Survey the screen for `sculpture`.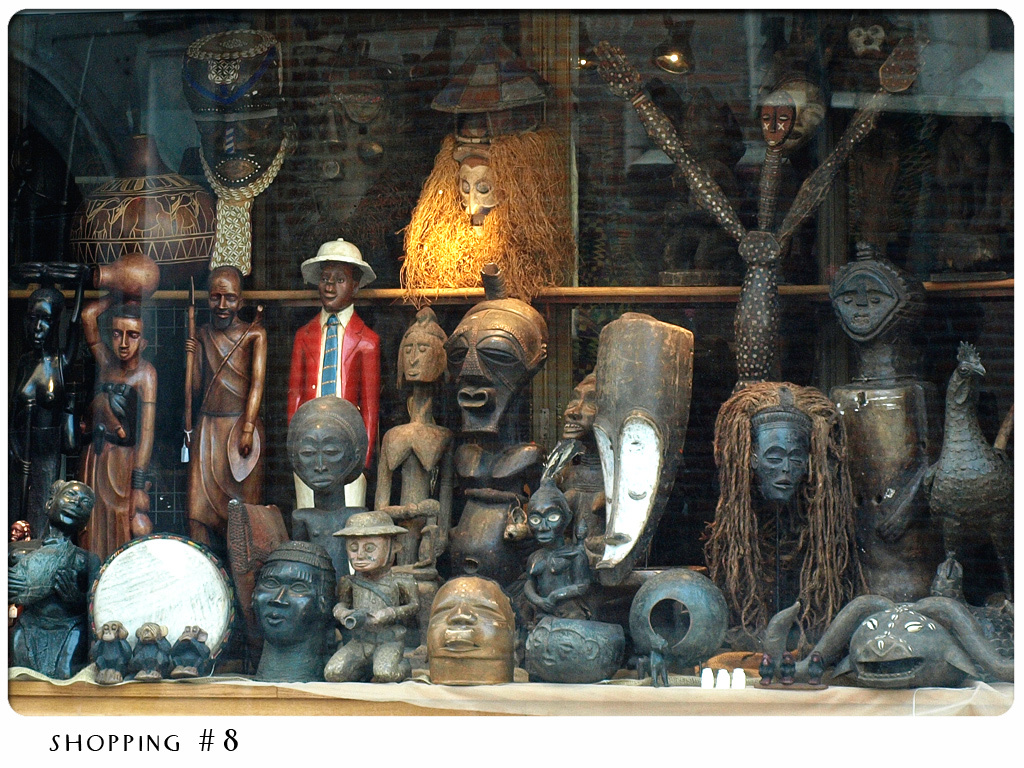
Survey found: box(0, 453, 113, 674).
